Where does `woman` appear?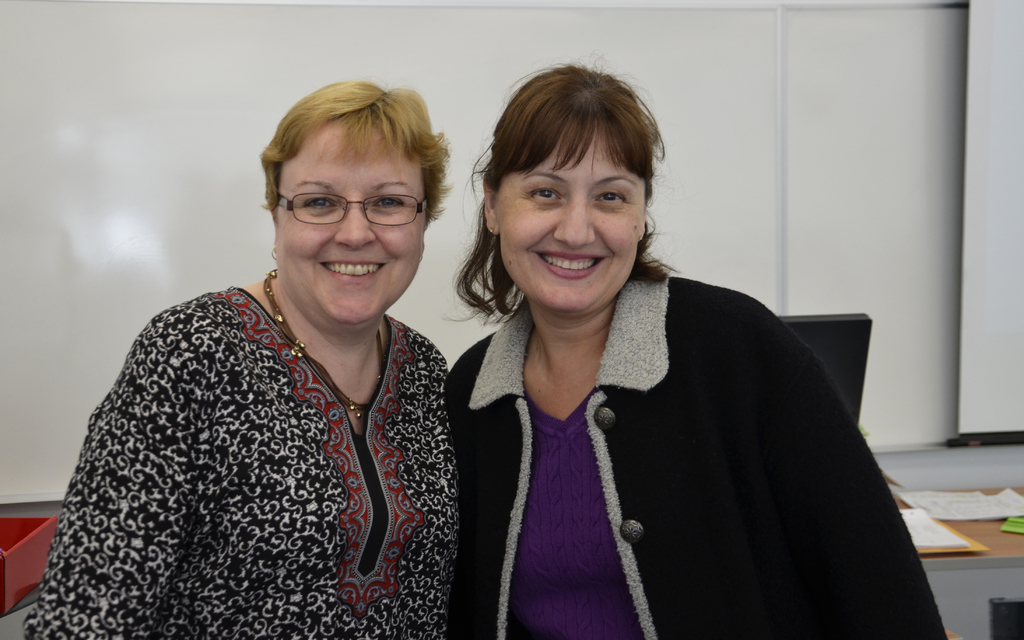
Appears at [19, 79, 467, 639].
